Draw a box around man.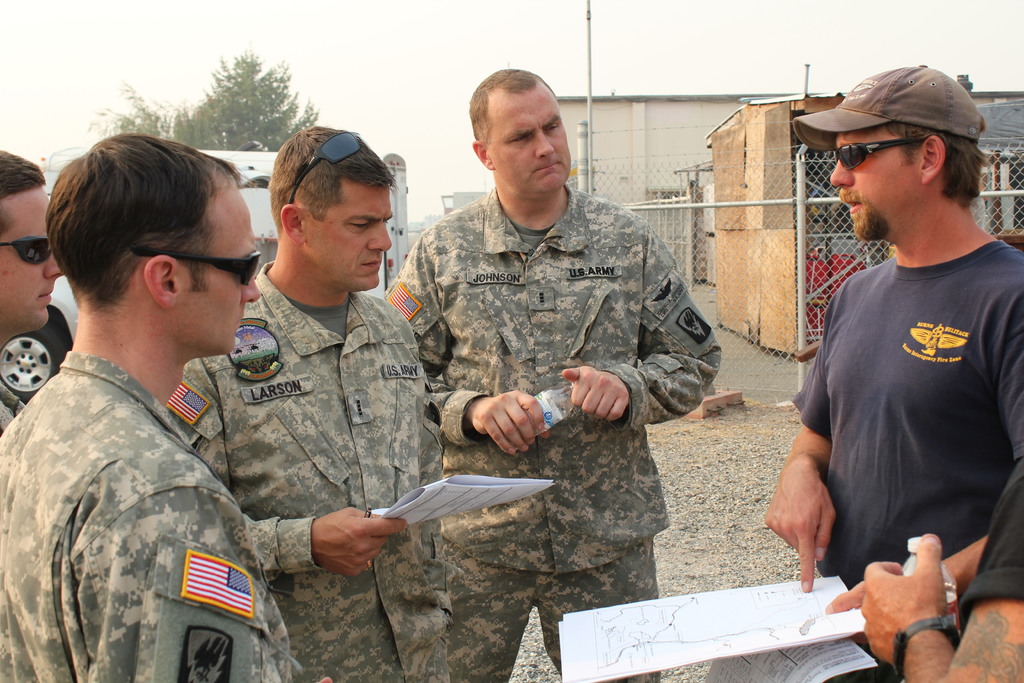
772:59:1023:627.
